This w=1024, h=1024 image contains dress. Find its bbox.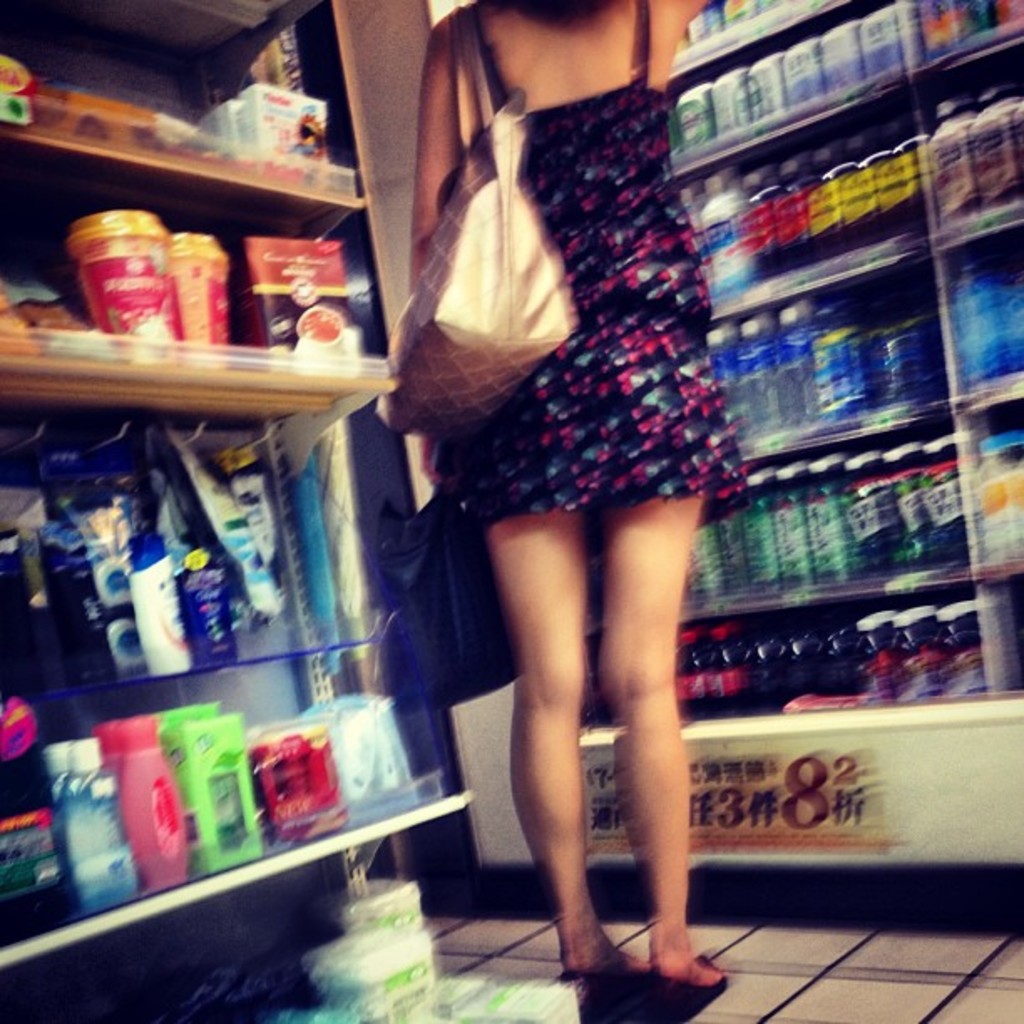
Rect(430, 0, 750, 556).
